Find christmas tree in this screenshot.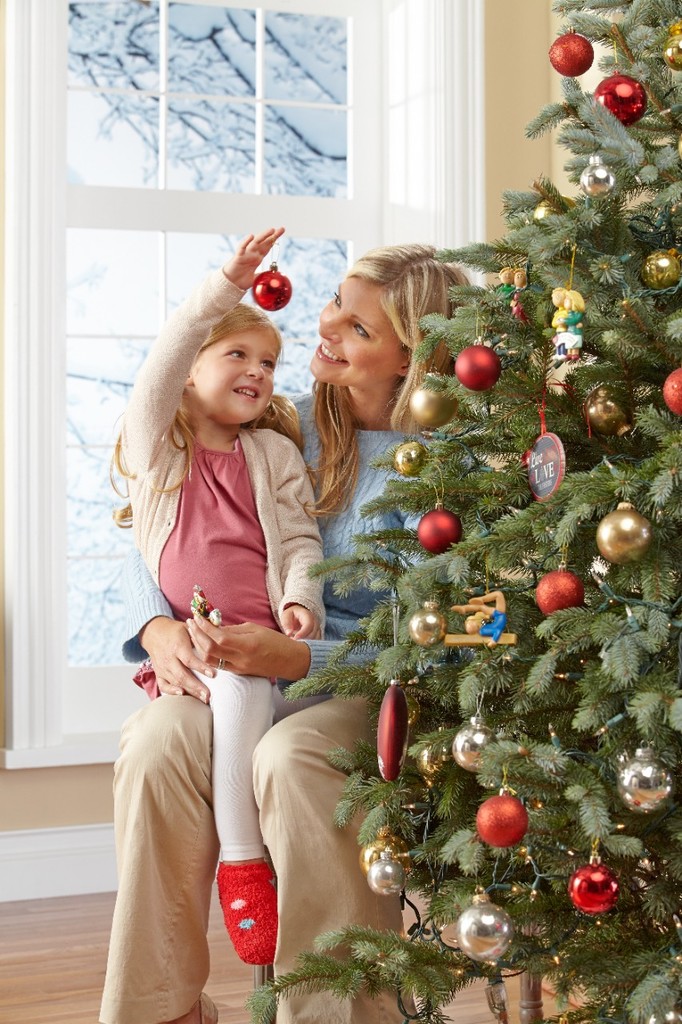
The bounding box for christmas tree is Rect(231, 0, 681, 1023).
